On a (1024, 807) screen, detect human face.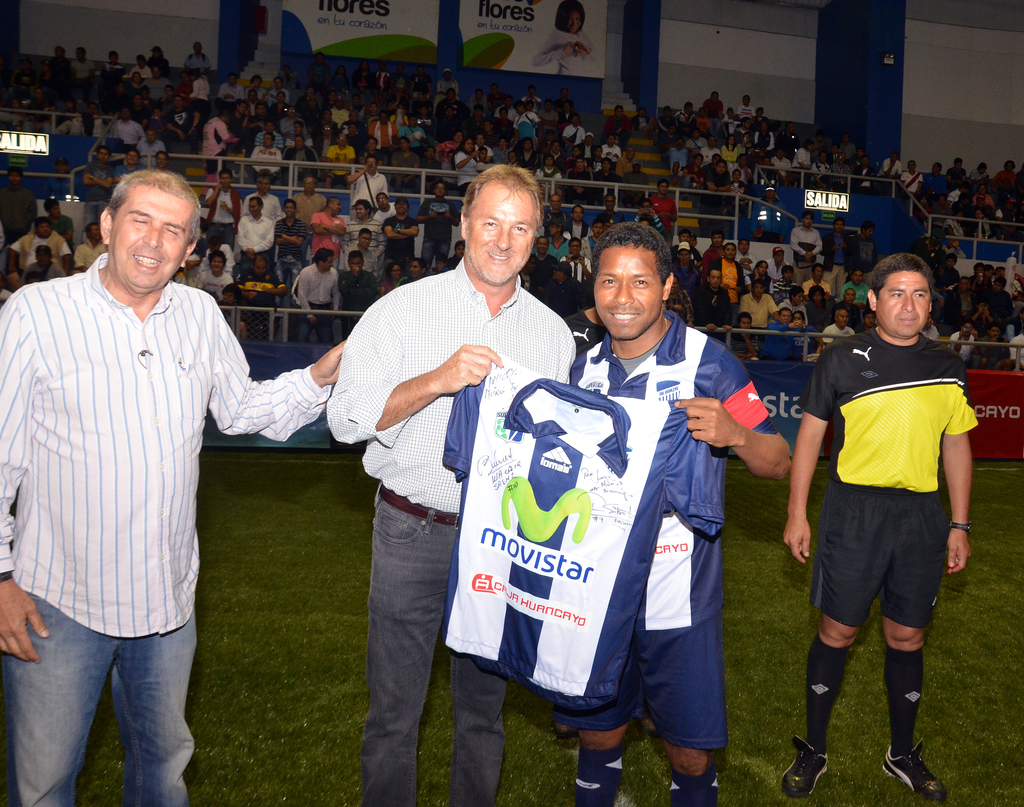
[left=9, top=173, right=21, bottom=186].
